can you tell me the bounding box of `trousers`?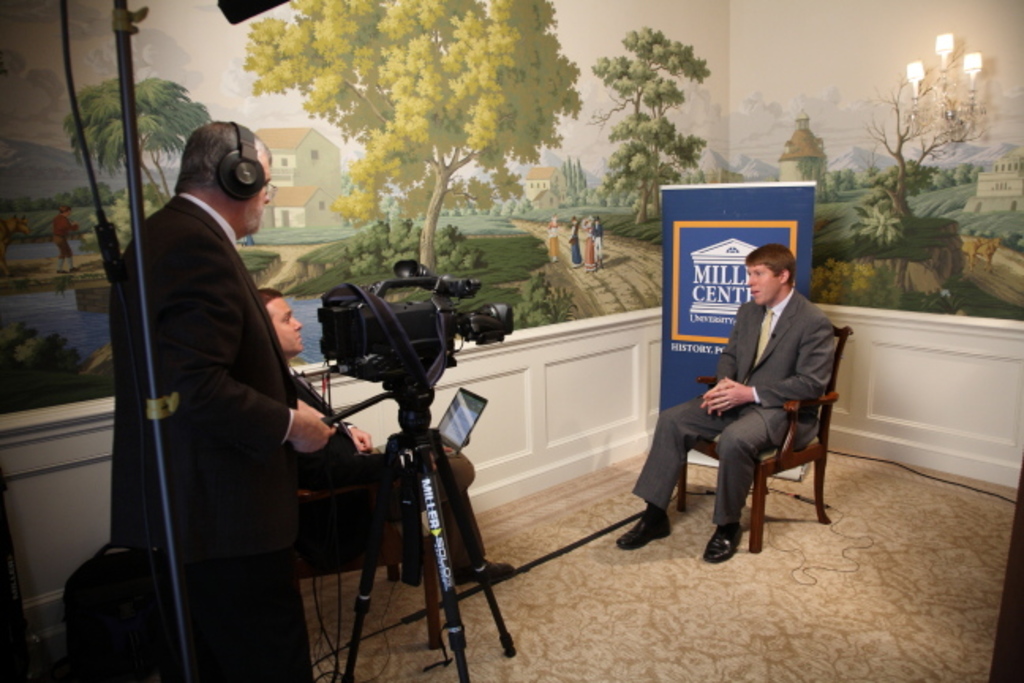
[left=646, top=389, right=809, bottom=544].
